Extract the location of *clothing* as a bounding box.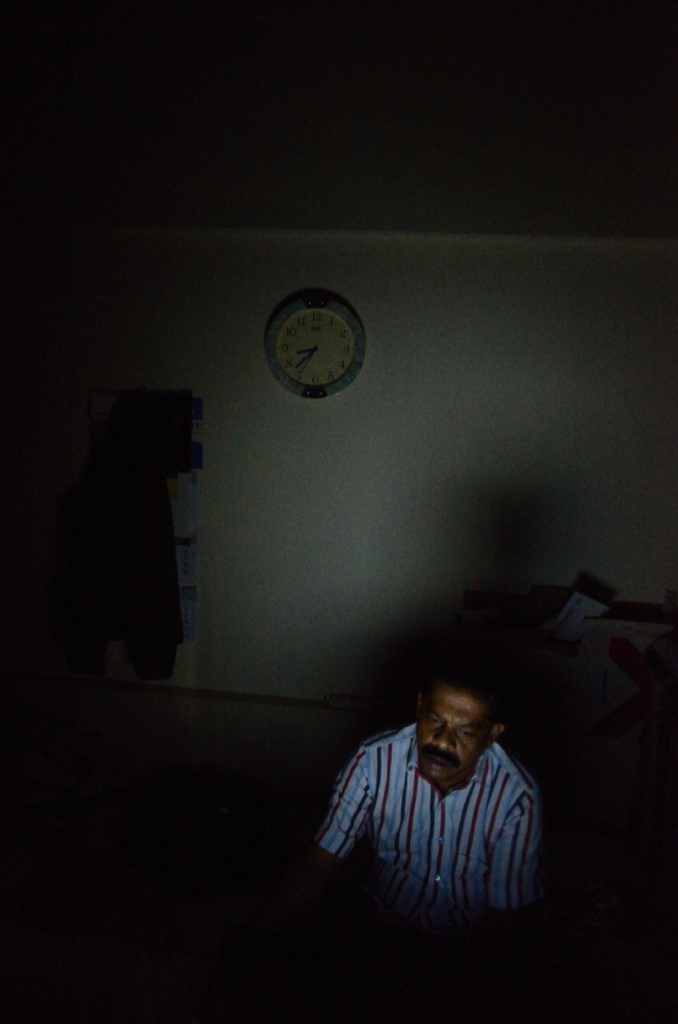
[left=317, top=698, right=570, bottom=938].
